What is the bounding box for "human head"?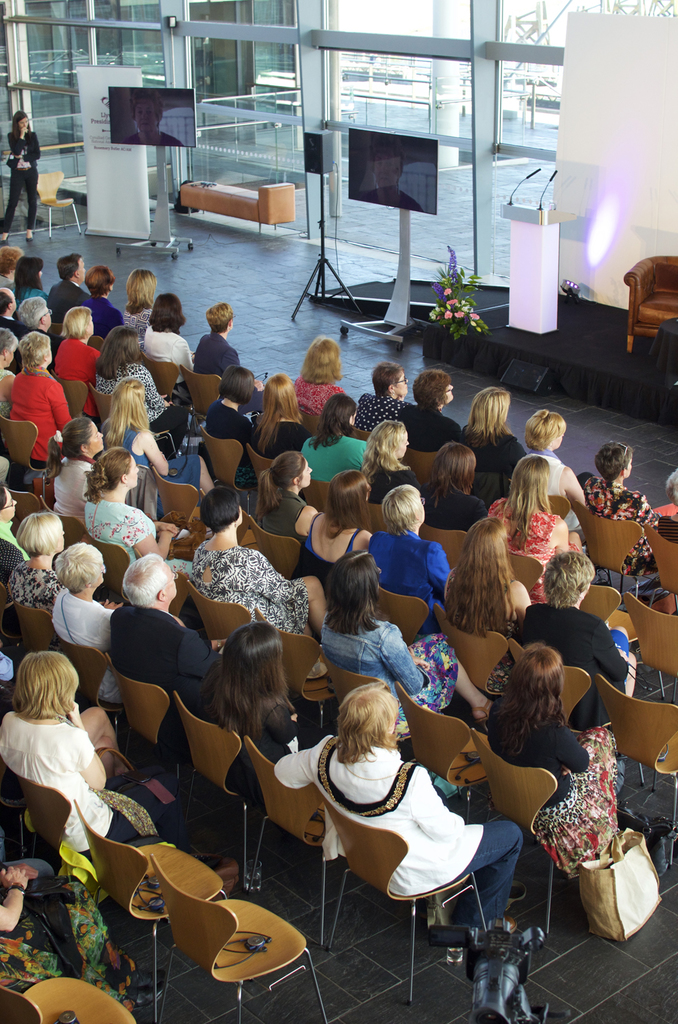
(131,89,164,134).
